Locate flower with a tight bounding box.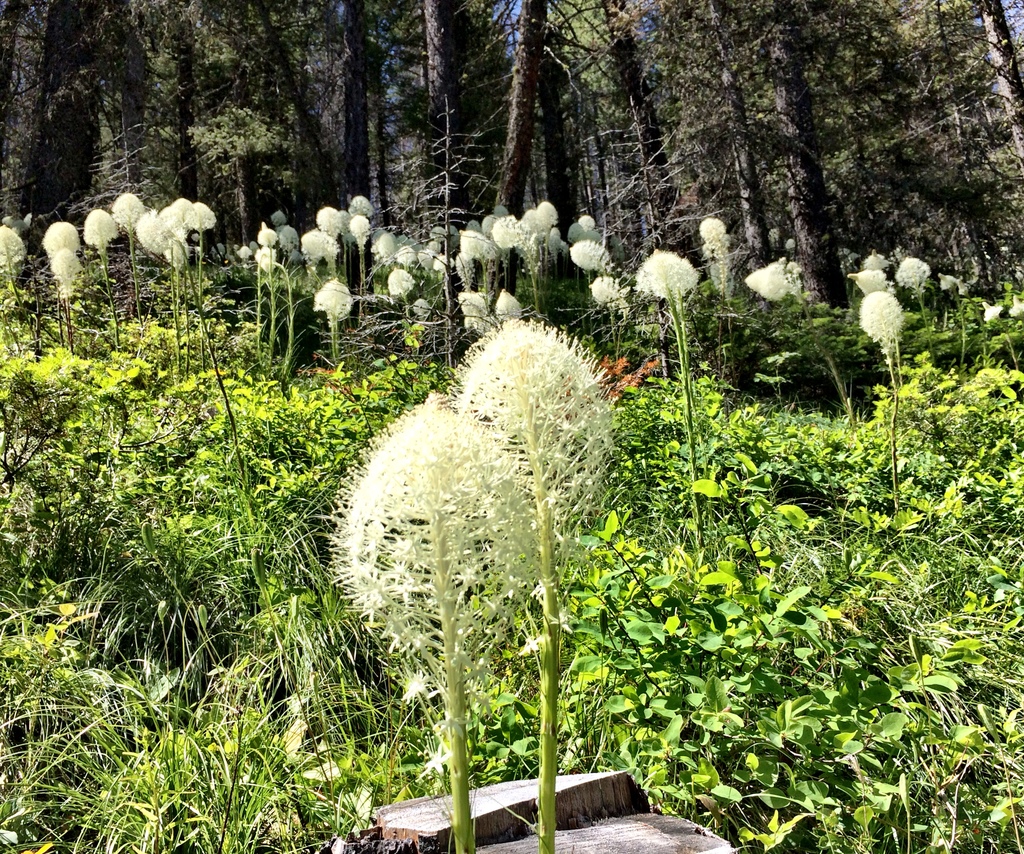
<bbox>637, 251, 702, 311</bbox>.
